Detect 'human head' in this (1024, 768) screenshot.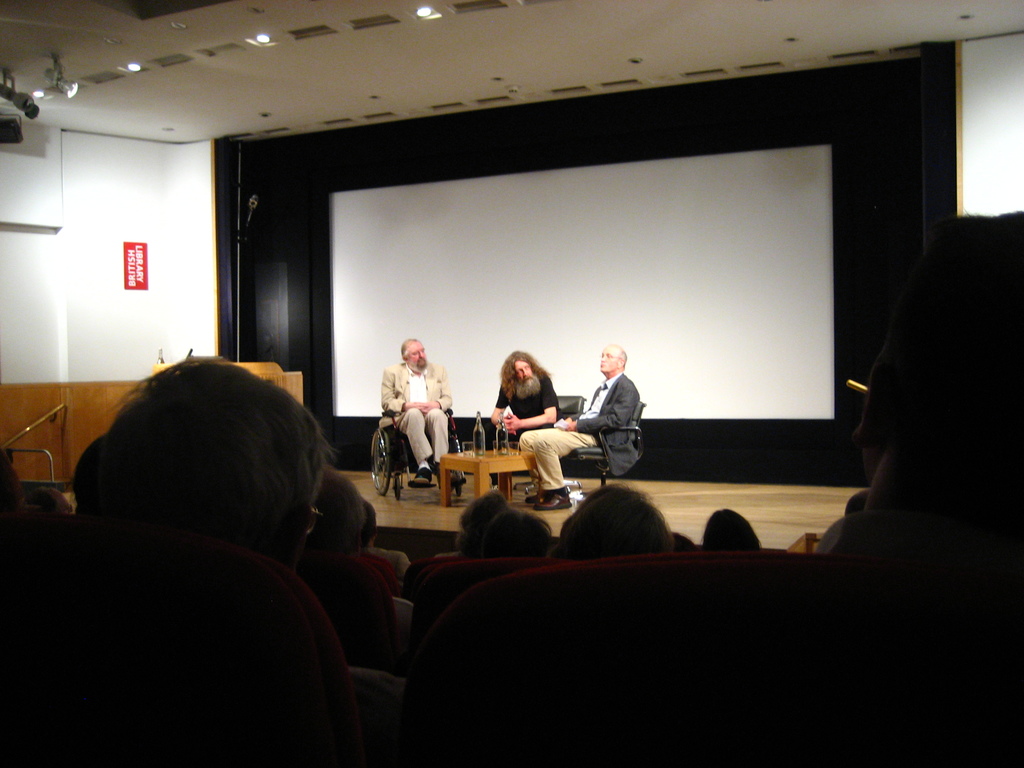
Detection: (108, 360, 326, 574).
